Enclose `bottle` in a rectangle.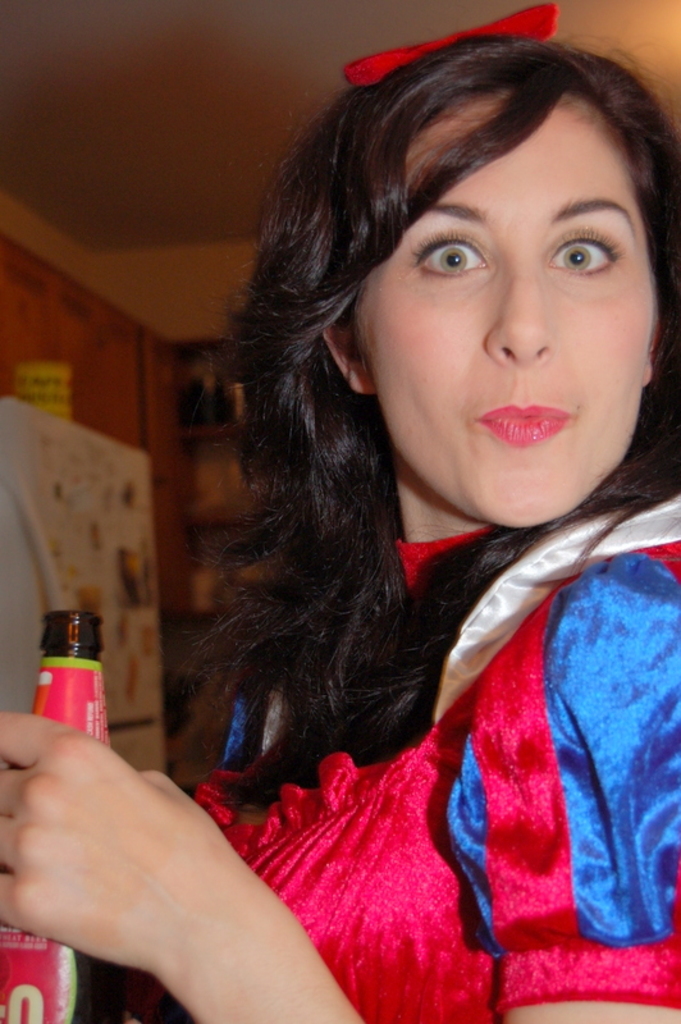
(0,609,128,1023).
